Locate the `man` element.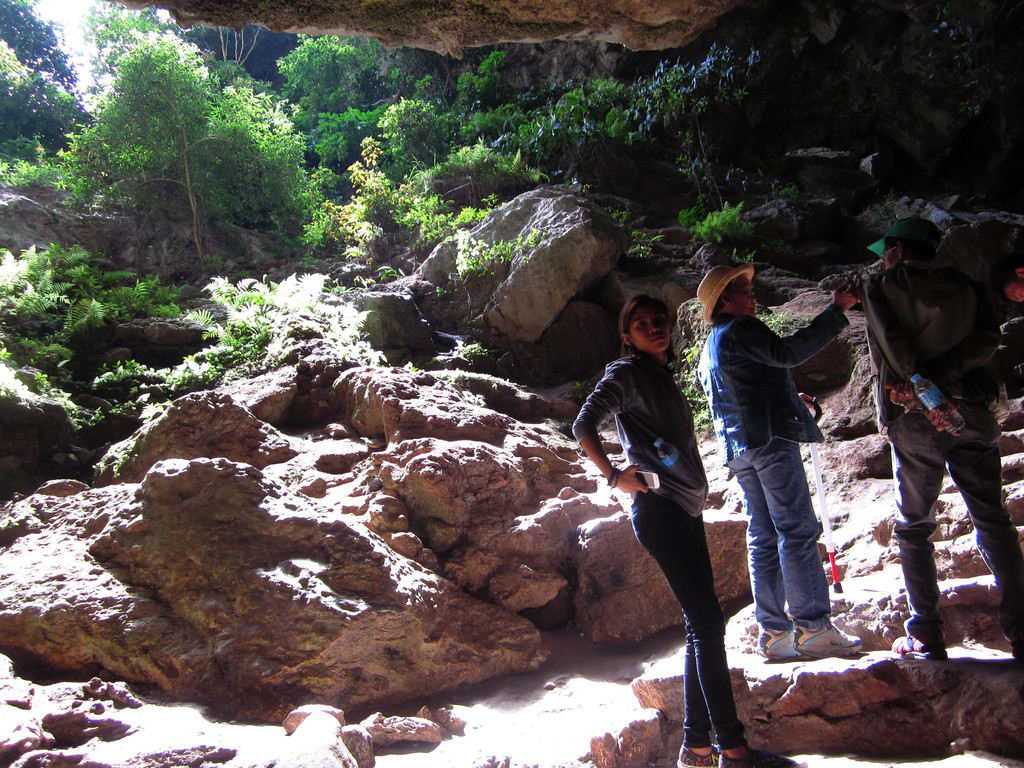
Element bbox: crop(713, 263, 860, 675).
